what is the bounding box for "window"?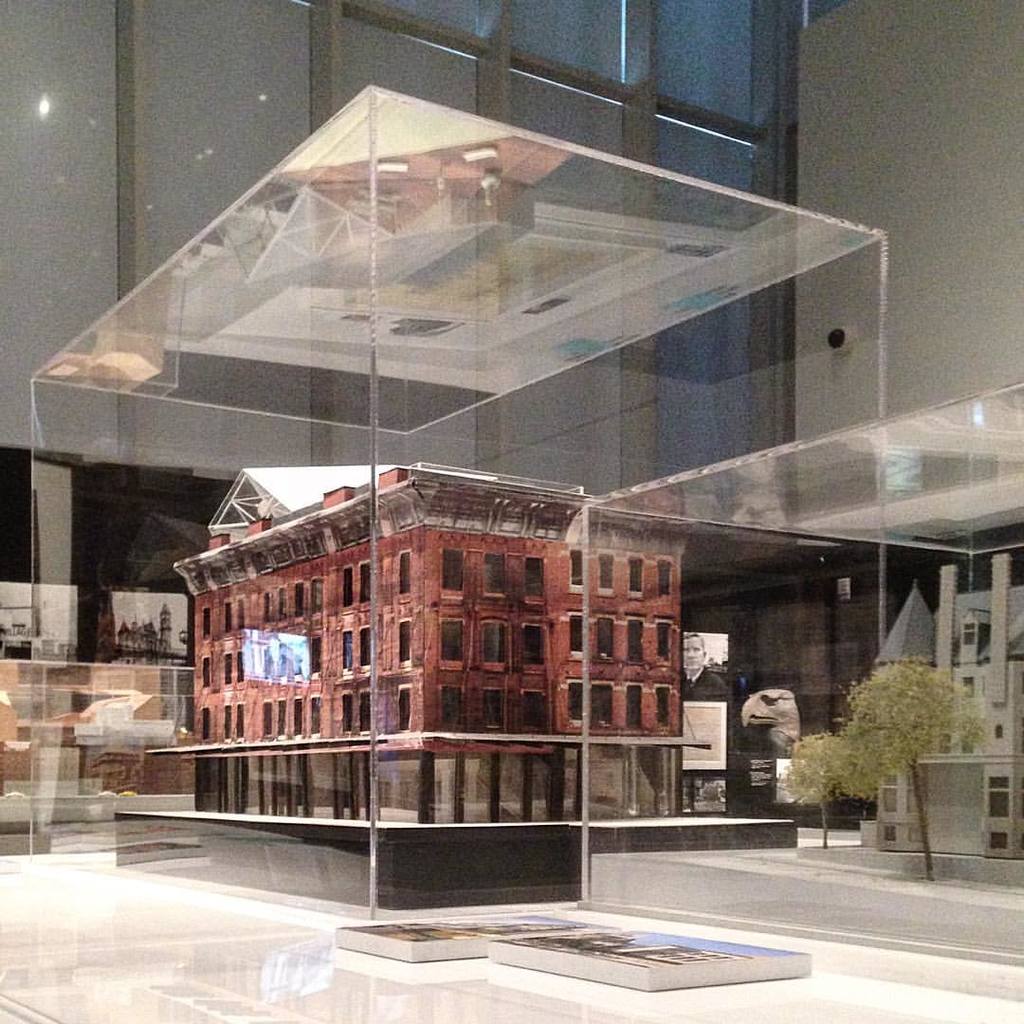
(594,616,613,657).
